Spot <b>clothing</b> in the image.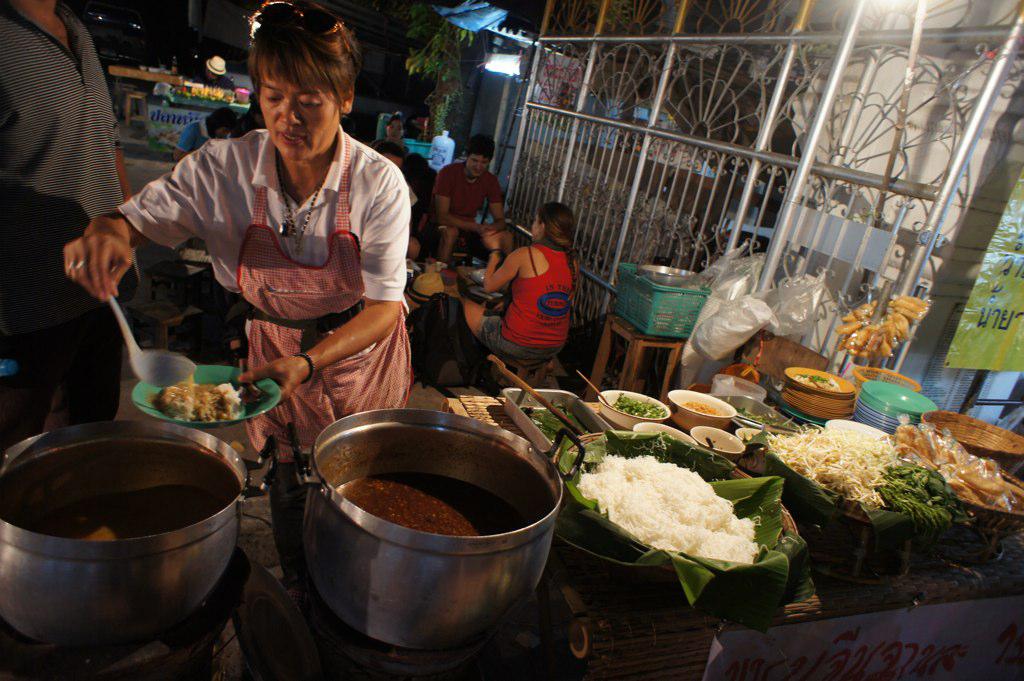
<b>clothing</b> found at {"x1": 434, "y1": 161, "x2": 506, "y2": 226}.
